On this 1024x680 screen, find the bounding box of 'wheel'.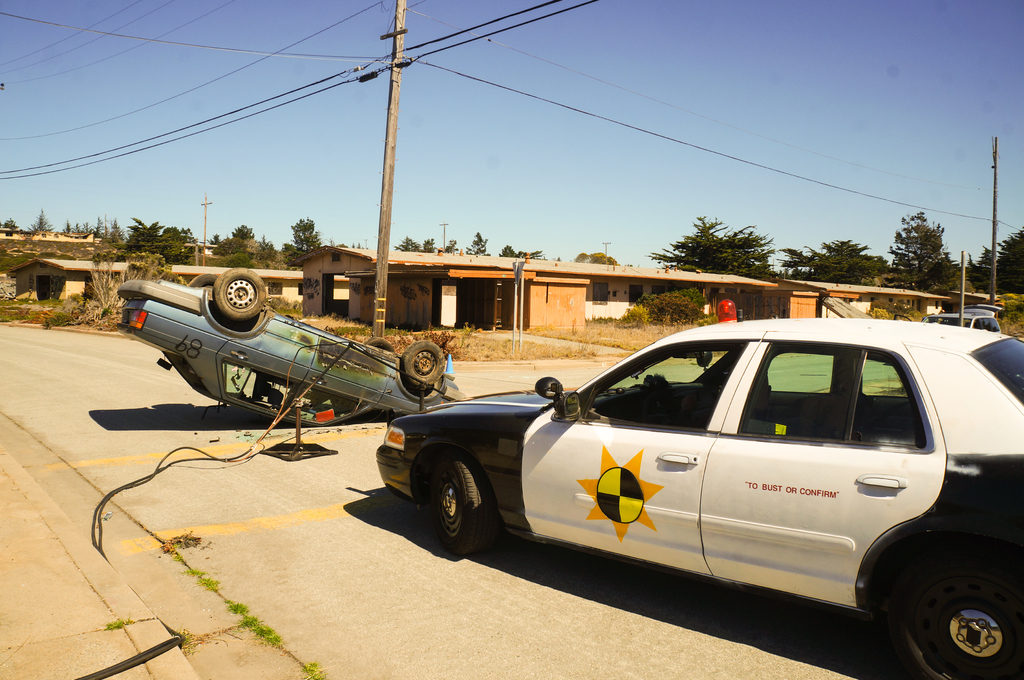
Bounding box: detection(208, 265, 271, 324).
